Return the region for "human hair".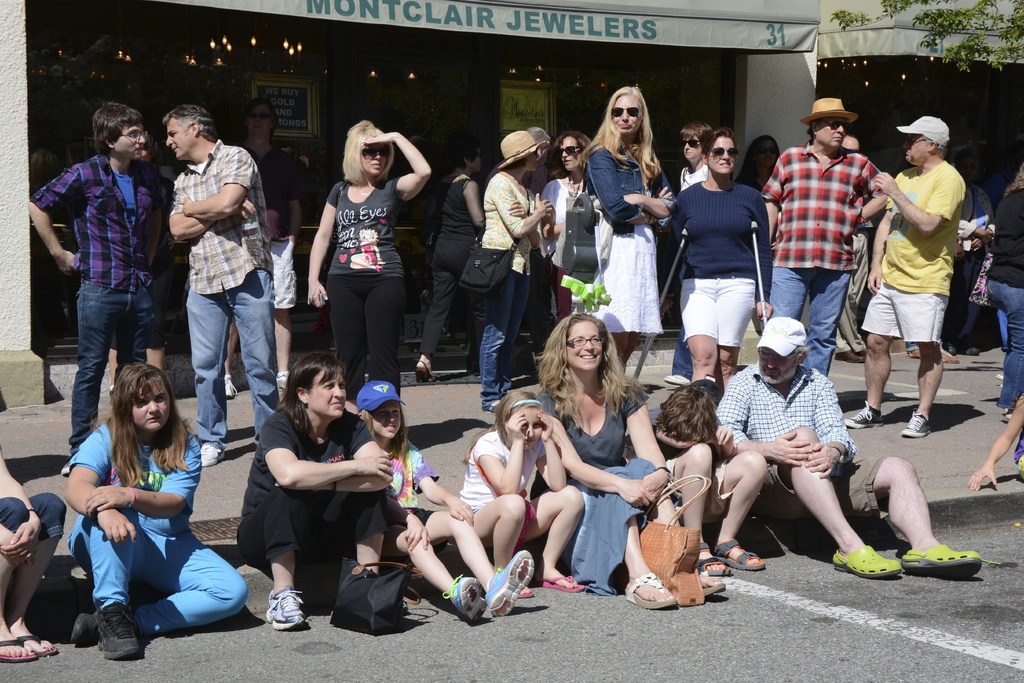
region(274, 354, 350, 437).
